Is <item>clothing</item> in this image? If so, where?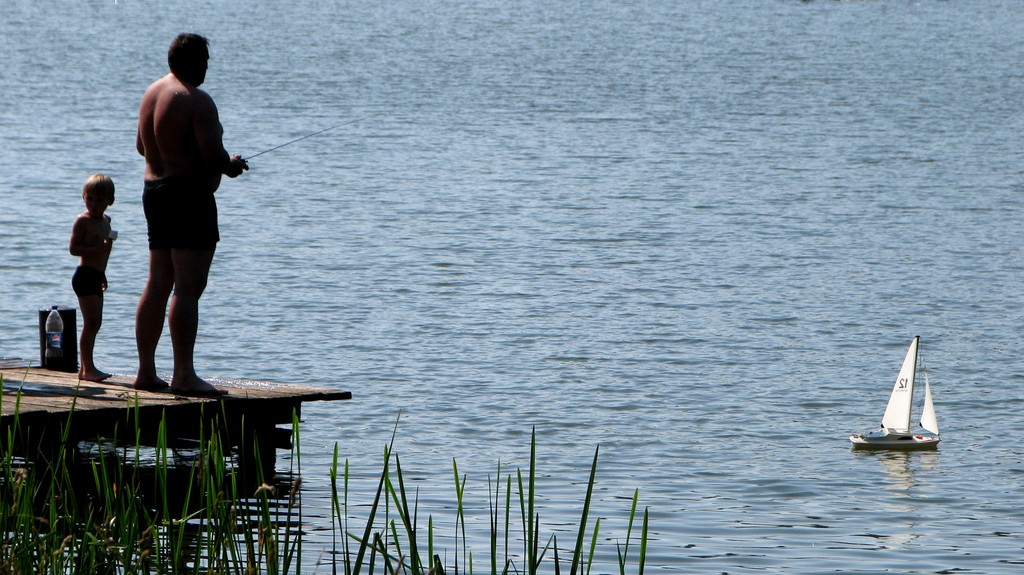
Yes, at 70, 267, 106, 296.
